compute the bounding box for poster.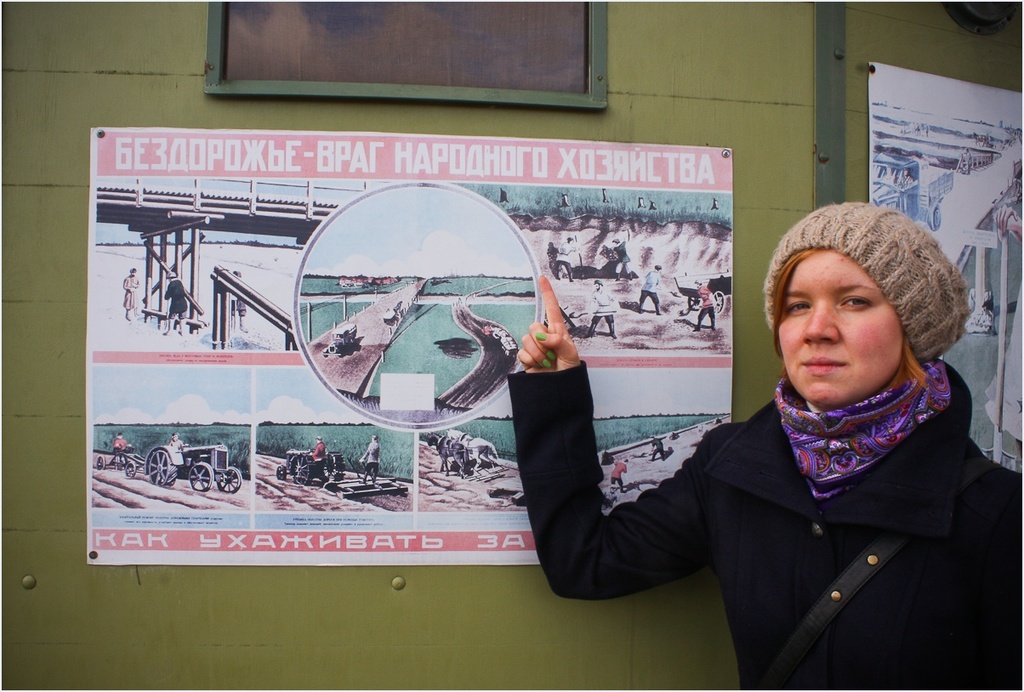
<bbox>870, 63, 1023, 484</bbox>.
